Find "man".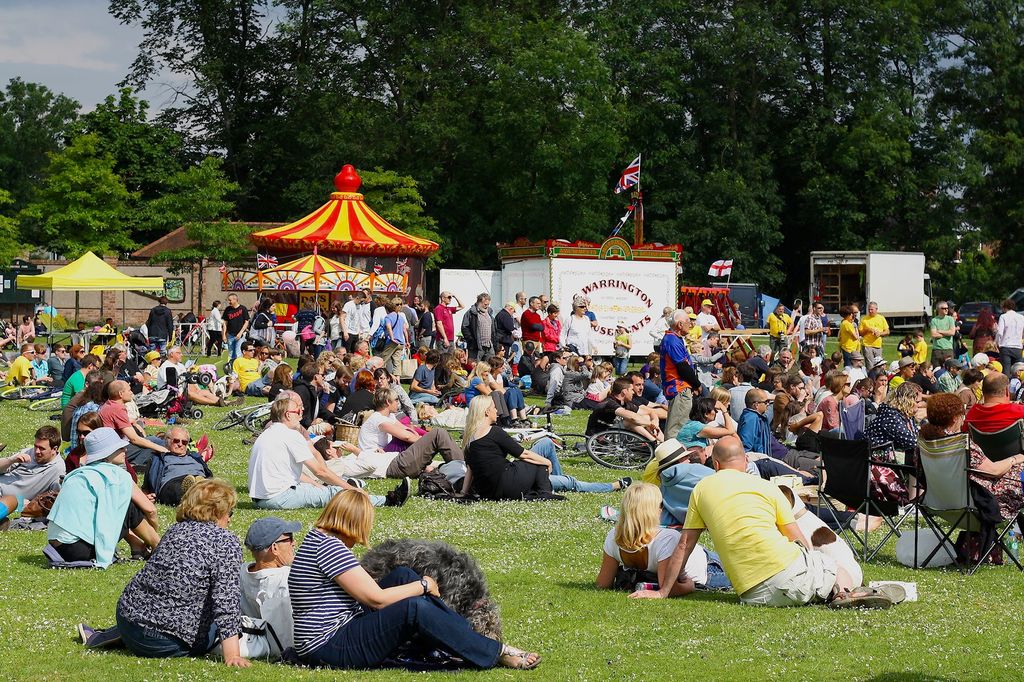
730/363/756/417.
